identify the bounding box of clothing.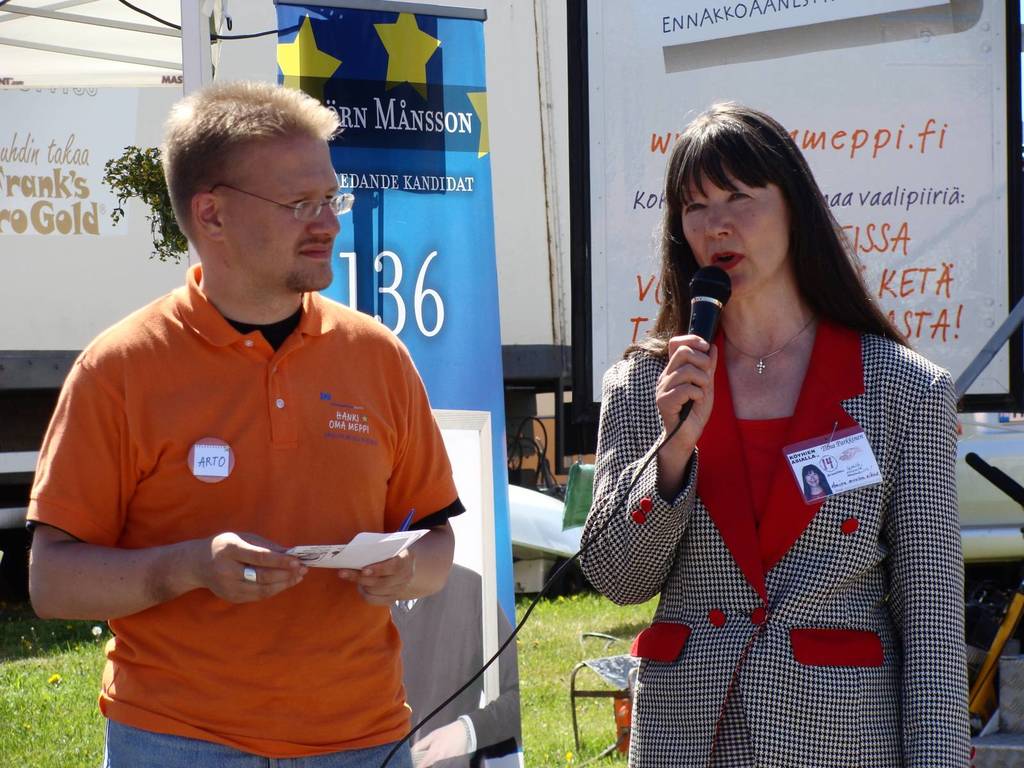
crop(109, 719, 412, 767).
